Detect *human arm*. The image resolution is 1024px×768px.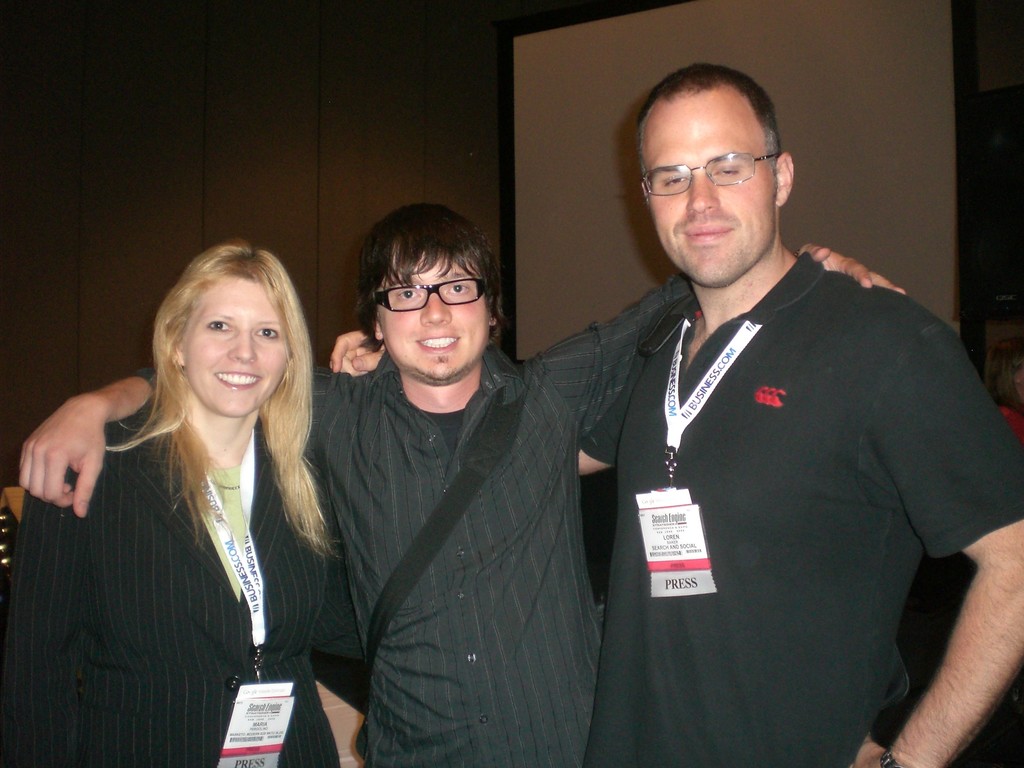
crop(852, 332, 1021, 766).
